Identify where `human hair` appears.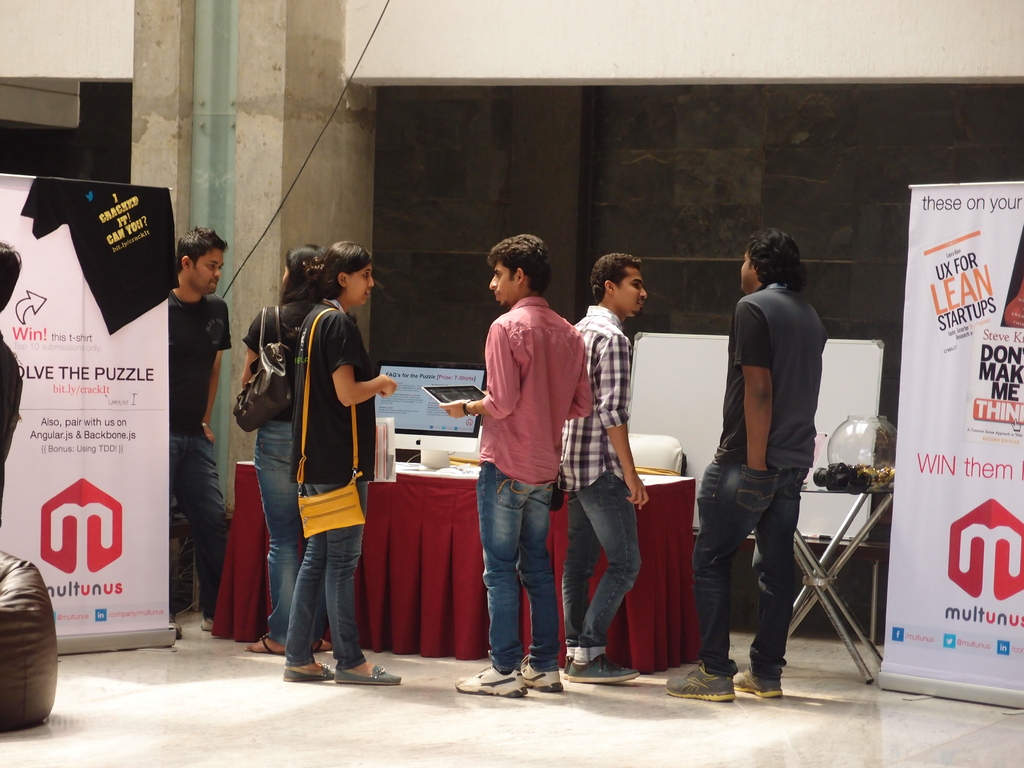
Appears at region(589, 253, 643, 304).
